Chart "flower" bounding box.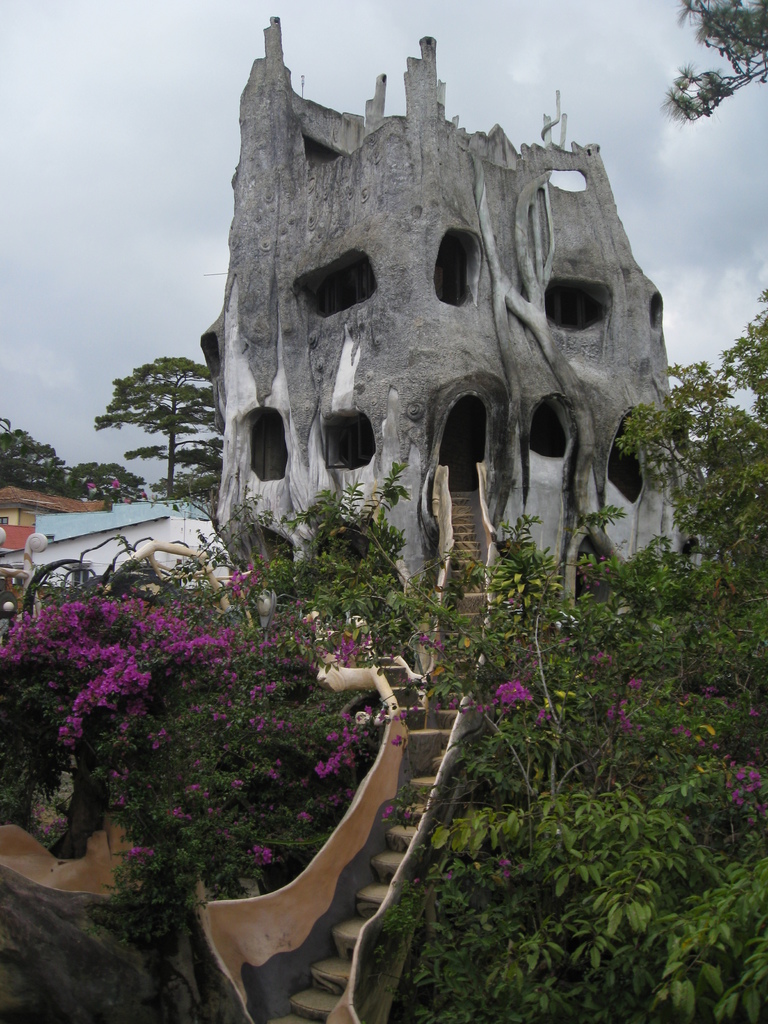
Charted: box(86, 483, 95, 489).
